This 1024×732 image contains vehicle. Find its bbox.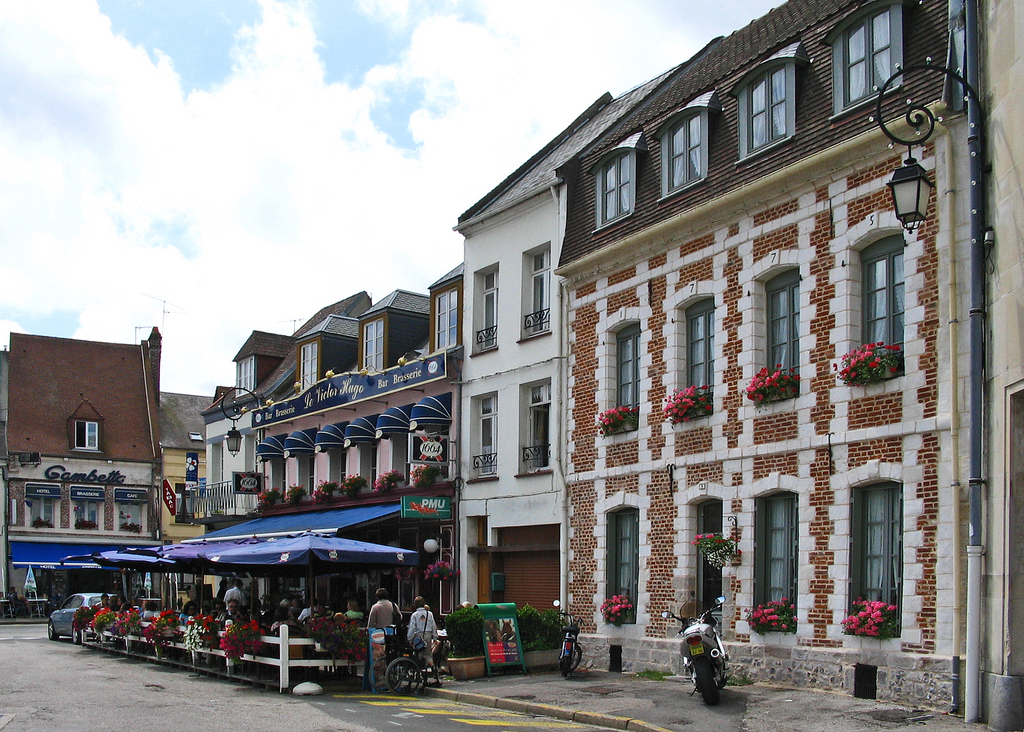
669,619,742,700.
